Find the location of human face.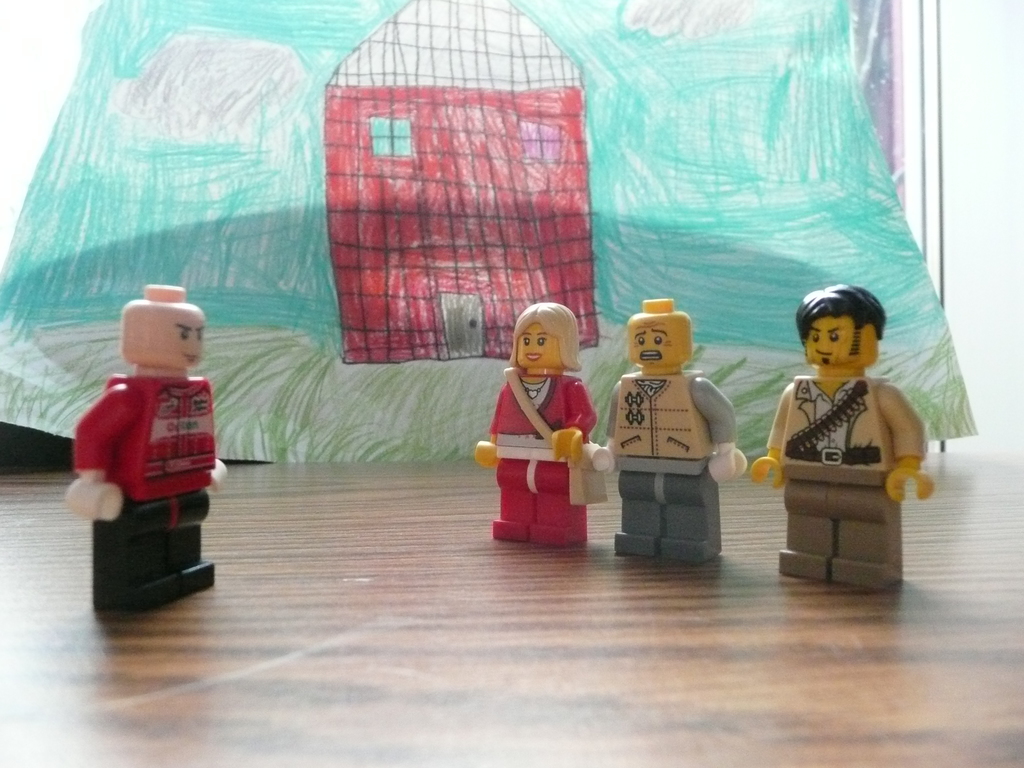
Location: crop(506, 305, 559, 372).
